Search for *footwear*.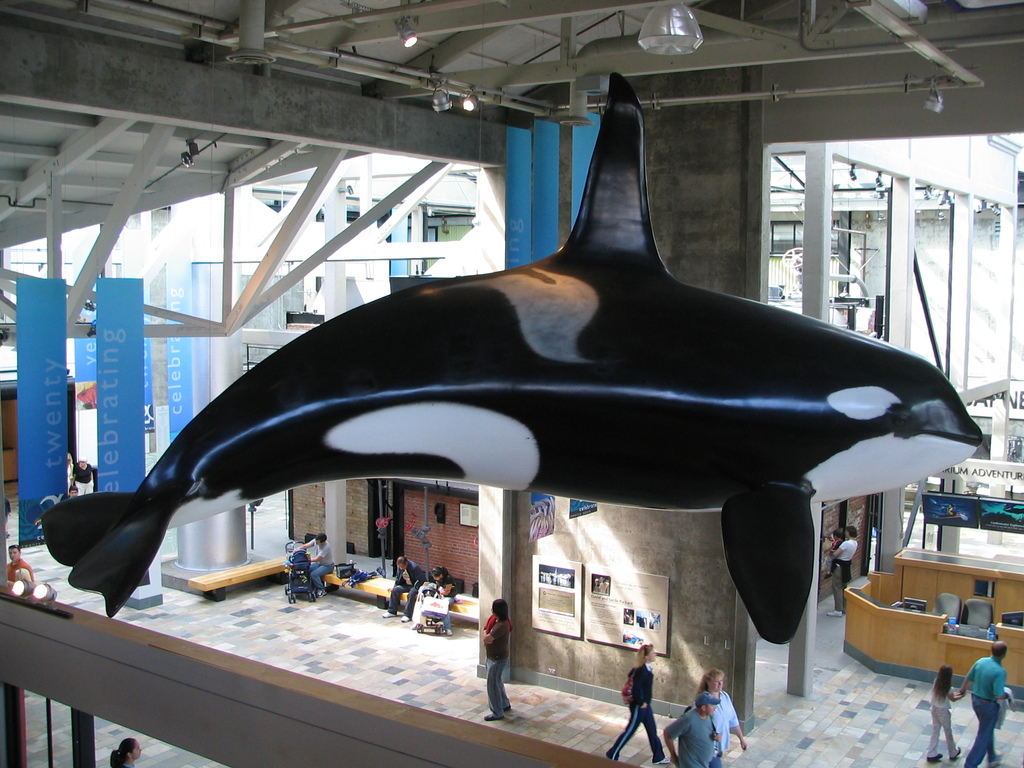
Found at [x1=402, y1=616, x2=408, y2=621].
